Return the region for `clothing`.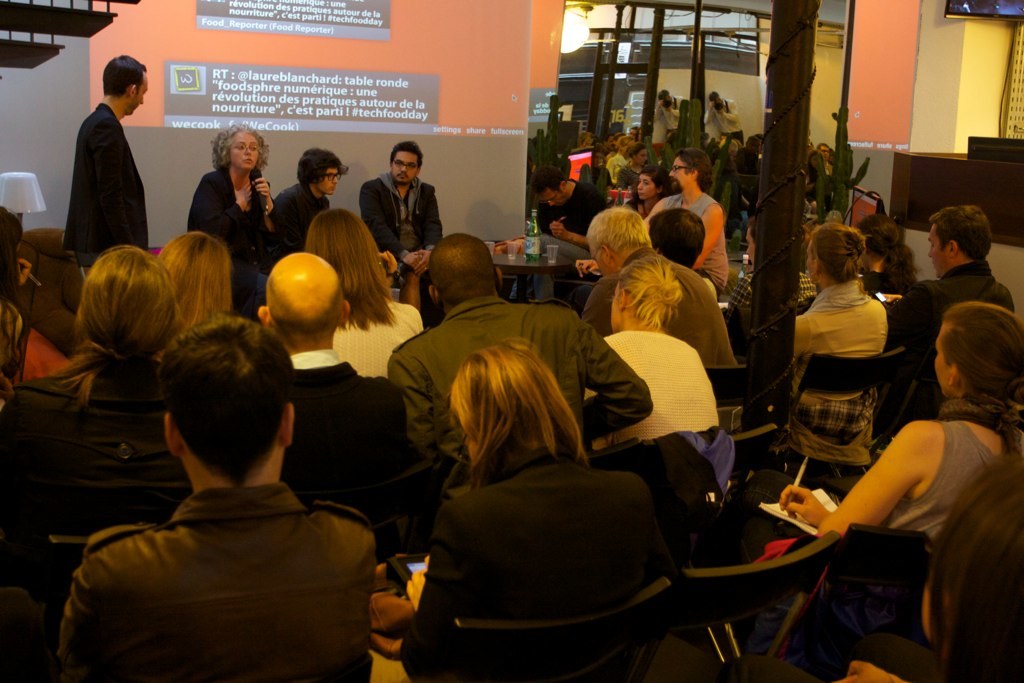
locate(185, 159, 279, 320).
